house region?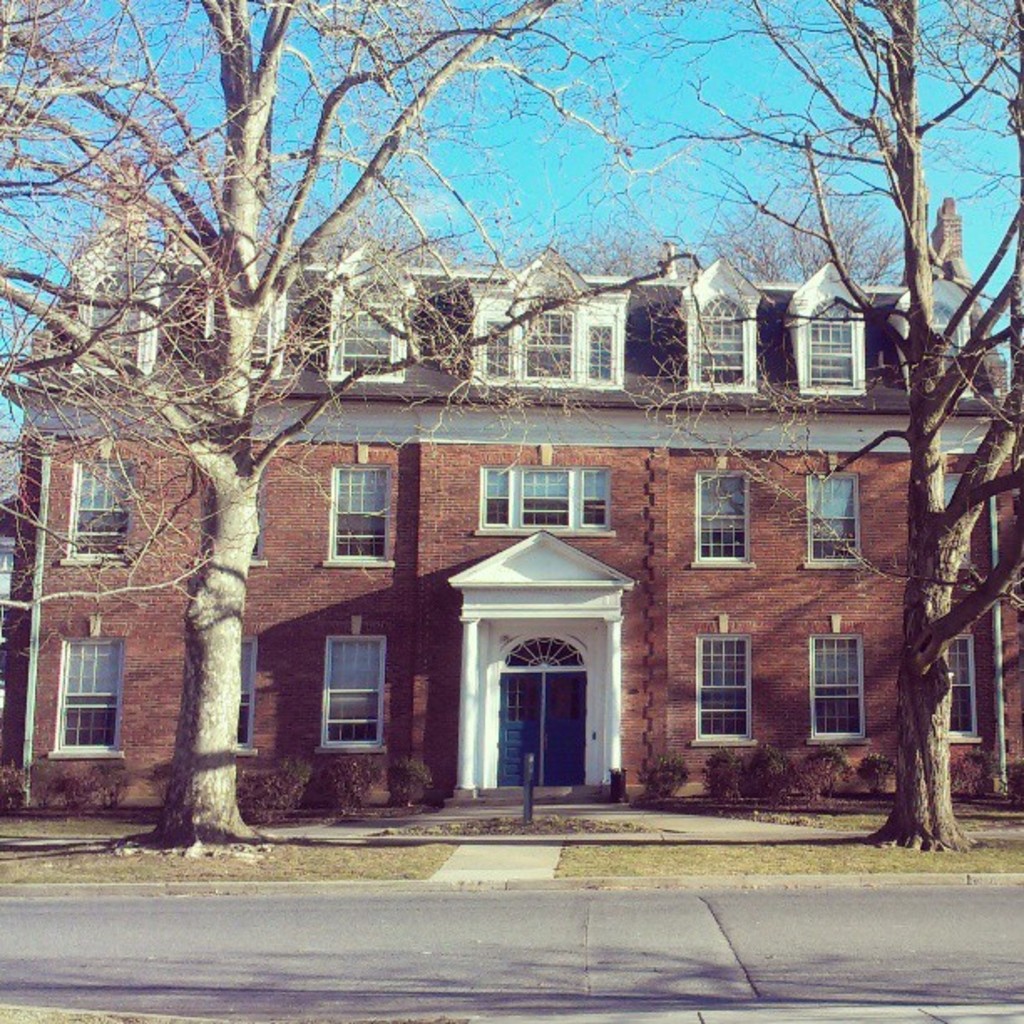
[678, 294, 867, 800]
